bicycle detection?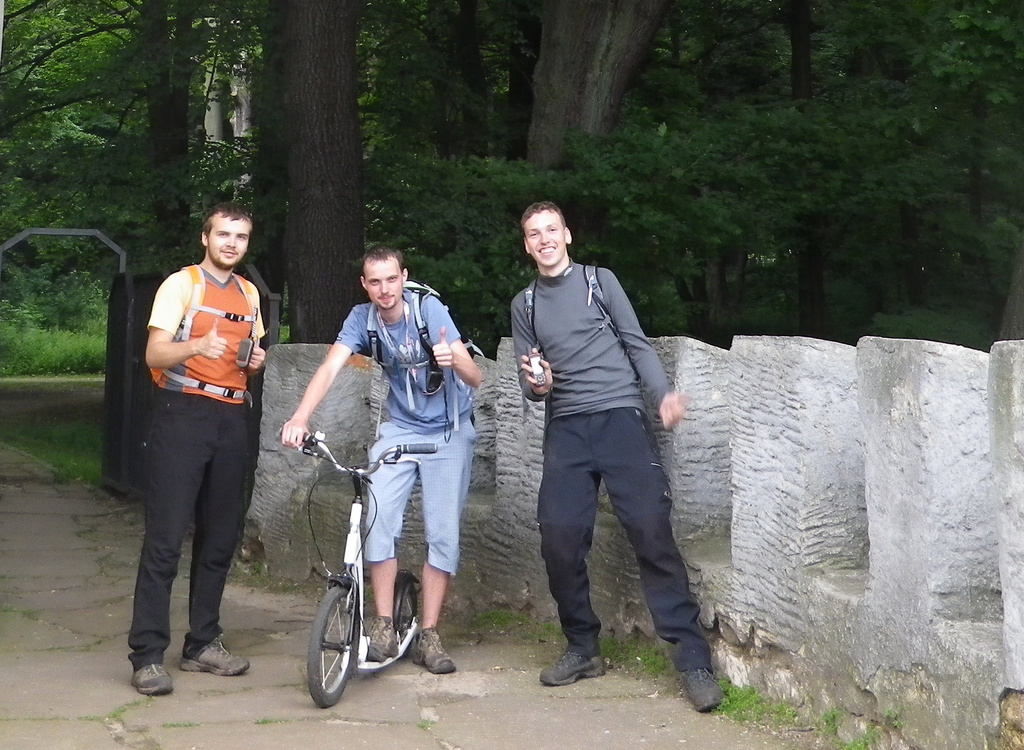
(left=301, top=443, right=447, bottom=724)
